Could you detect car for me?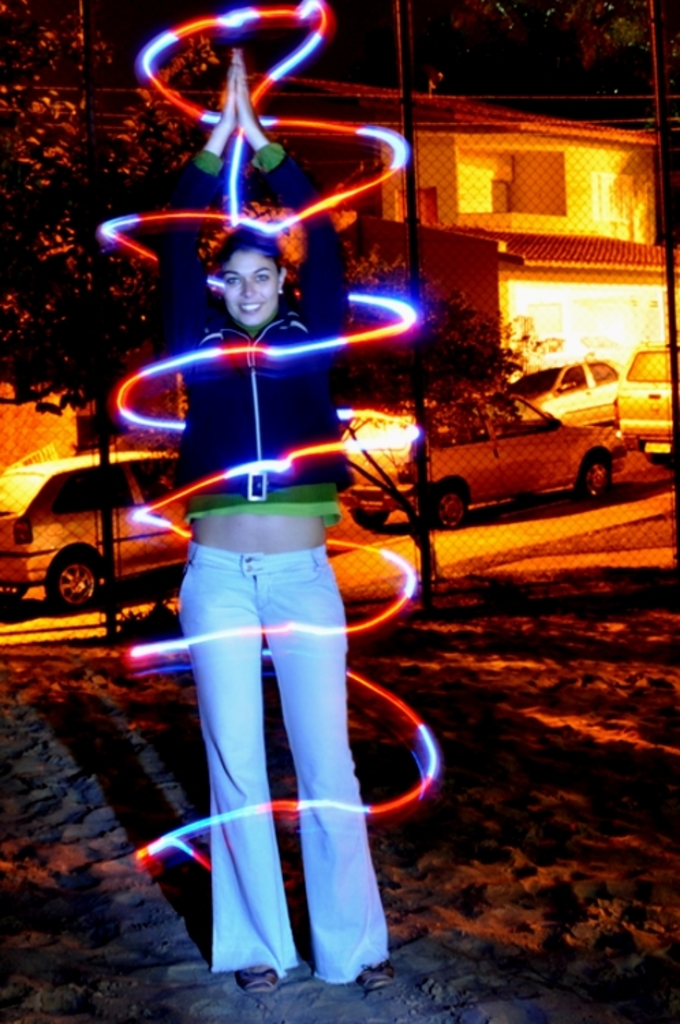
Detection result: (x1=0, y1=451, x2=195, y2=610).
